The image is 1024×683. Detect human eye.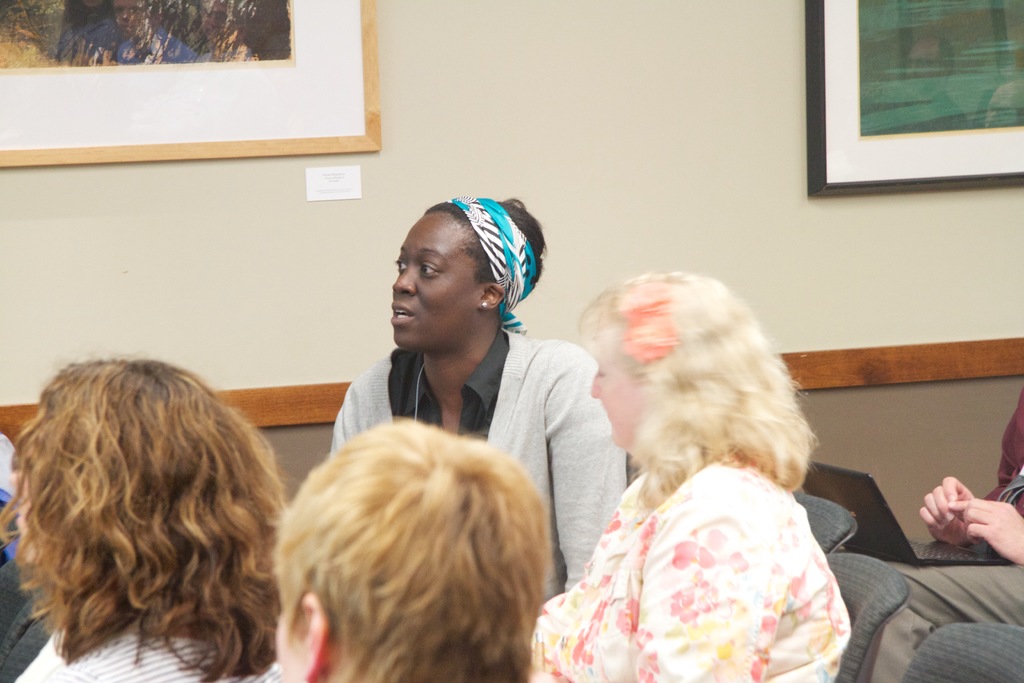
Detection: rect(417, 260, 443, 281).
